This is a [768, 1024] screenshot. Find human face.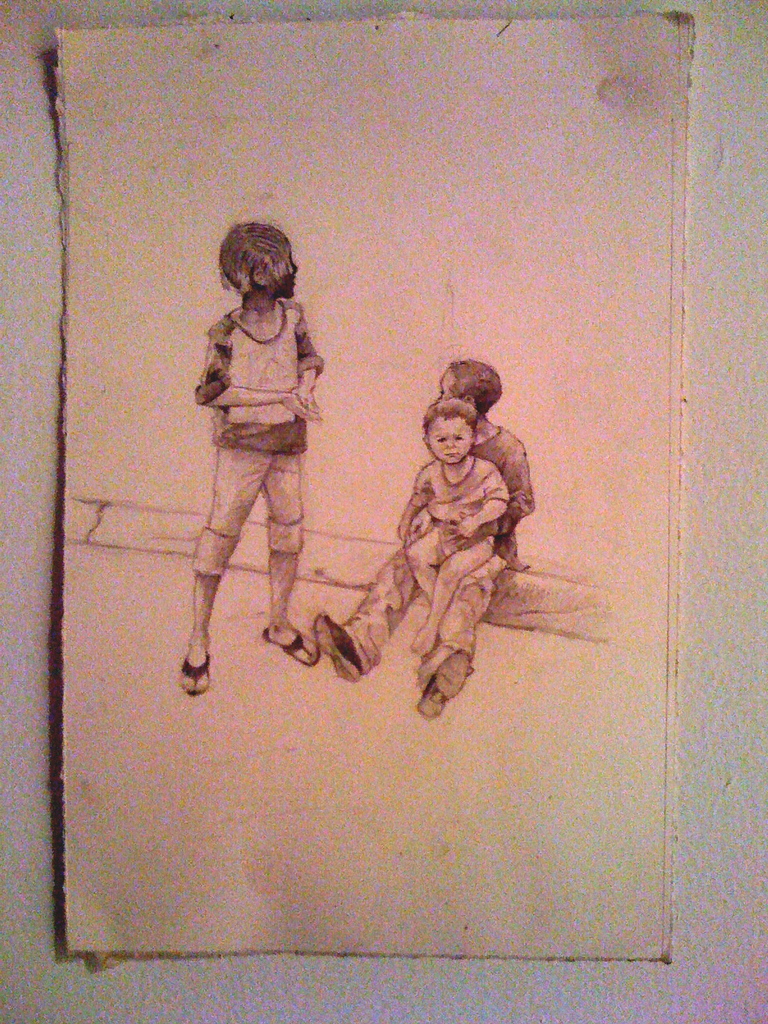
Bounding box: <bbox>420, 409, 479, 474</bbox>.
